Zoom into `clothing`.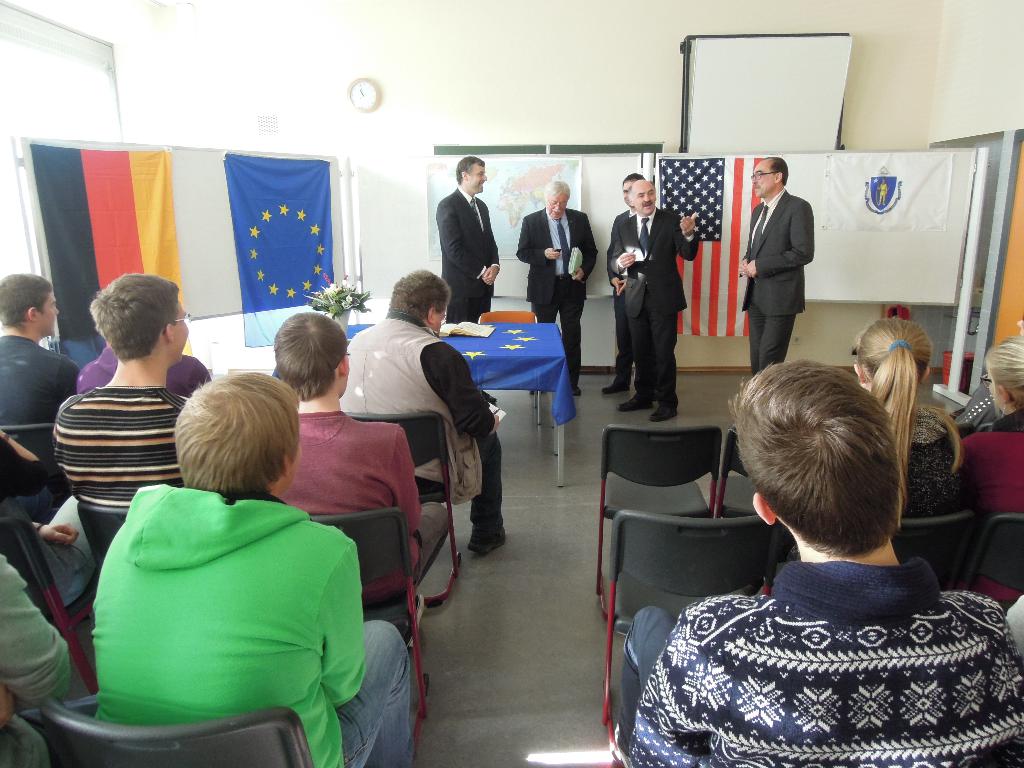
Zoom target: rect(270, 406, 449, 574).
